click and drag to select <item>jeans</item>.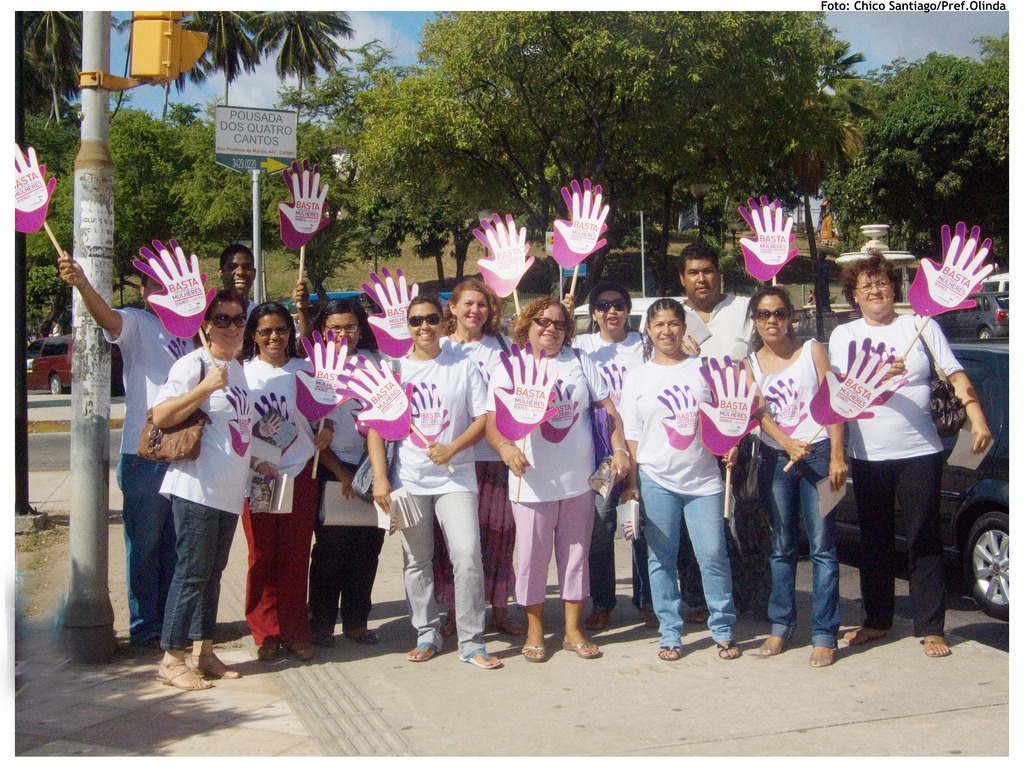
Selection: 134 500 240 644.
